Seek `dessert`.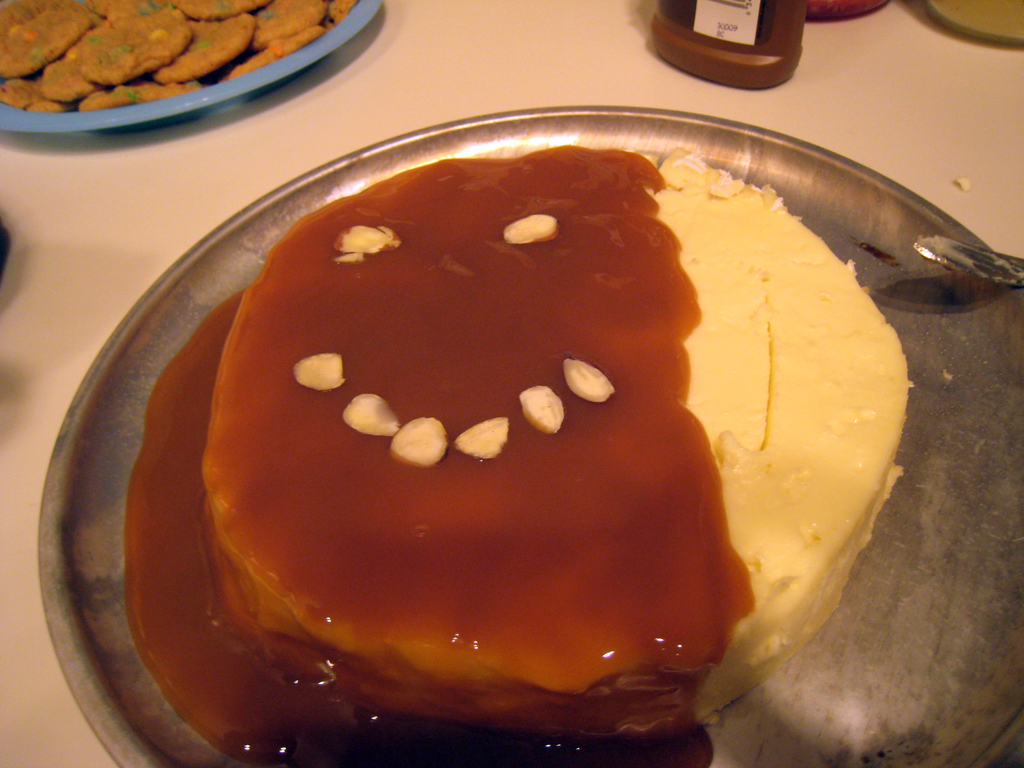
[135,145,920,767].
